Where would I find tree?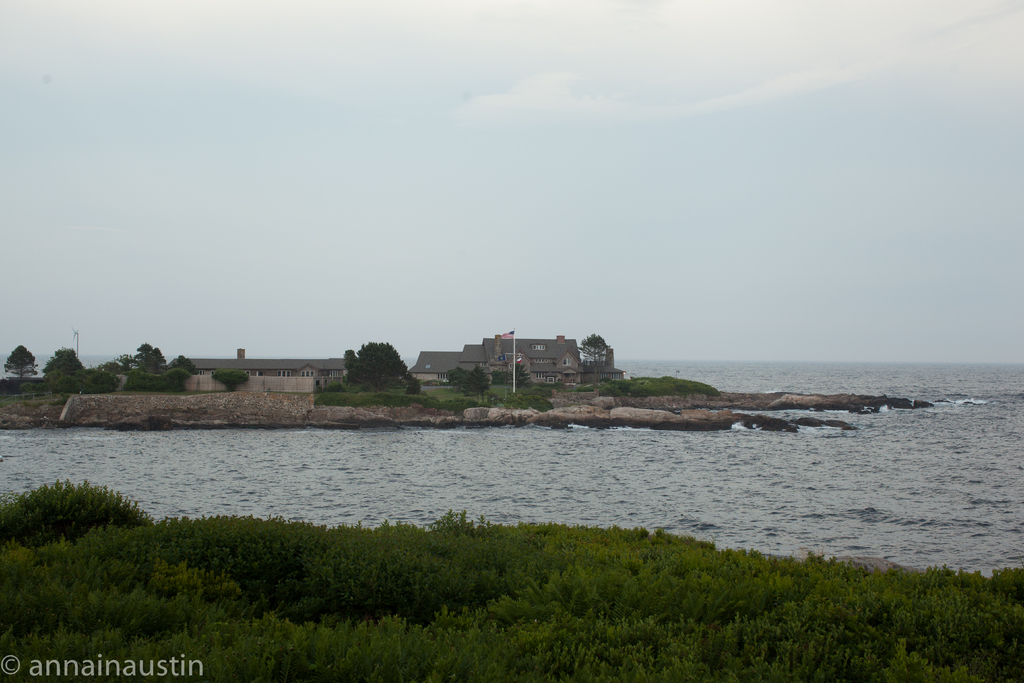
At <box>214,366,250,395</box>.
